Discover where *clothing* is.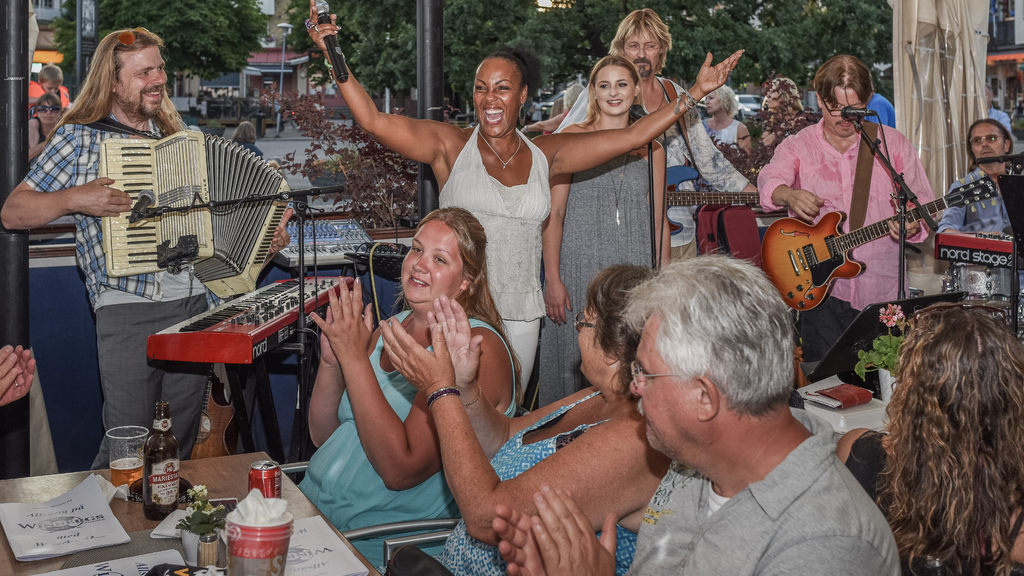
Discovered at 539,154,657,411.
